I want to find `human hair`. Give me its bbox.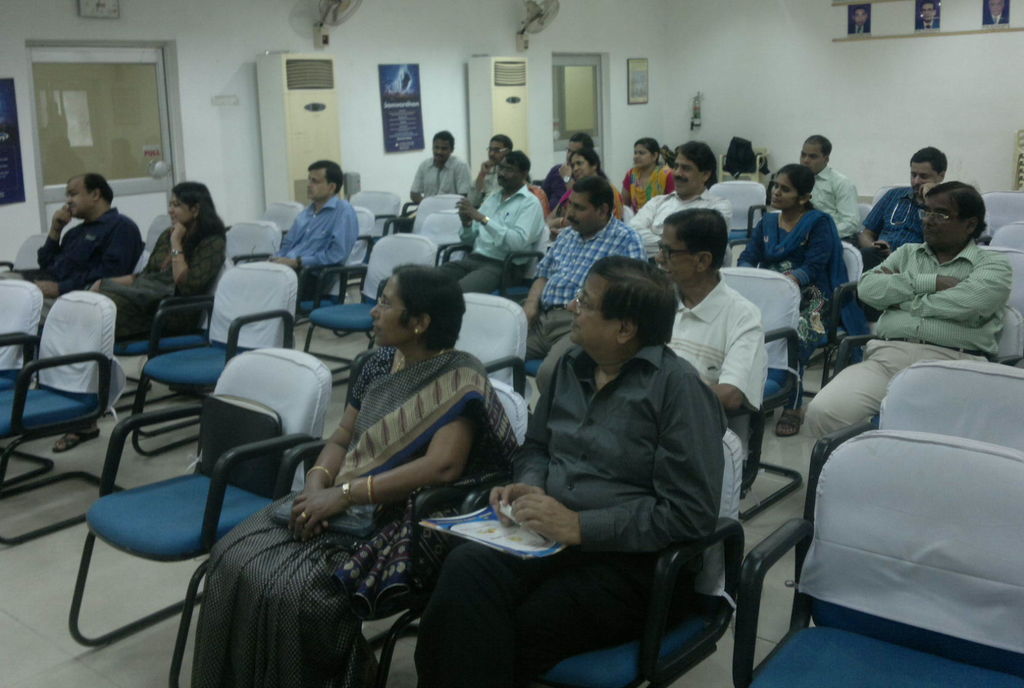
pyautogui.locateOnScreen(777, 163, 815, 211).
